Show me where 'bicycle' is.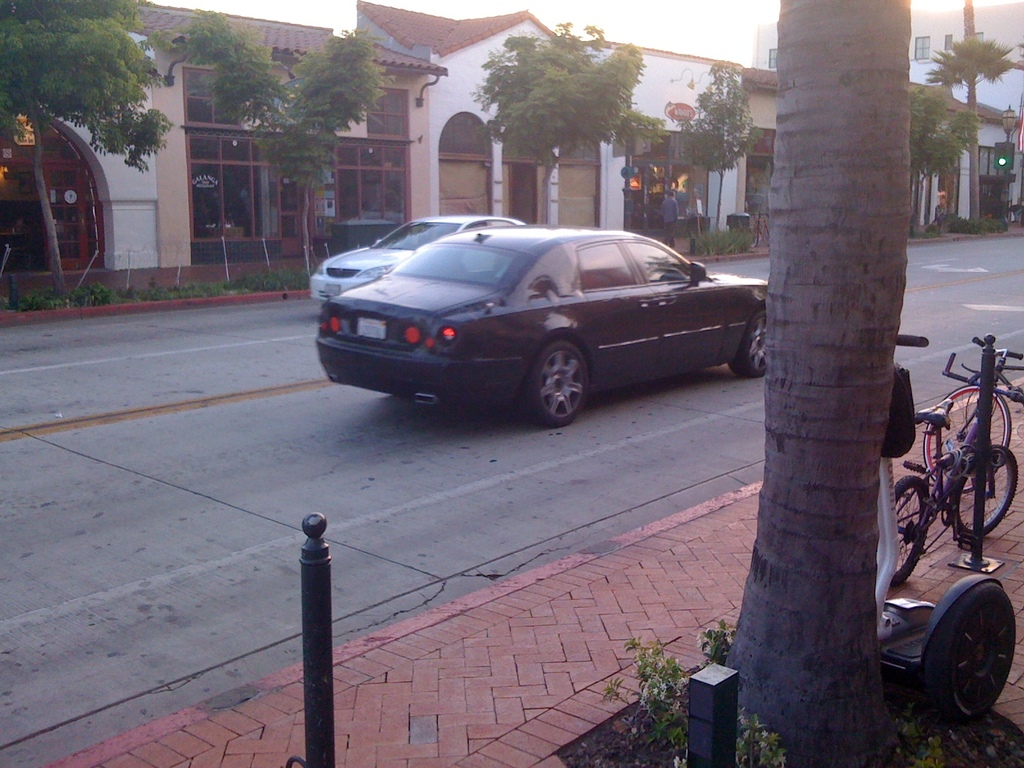
'bicycle' is at <region>886, 351, 1023, 583</region>.
